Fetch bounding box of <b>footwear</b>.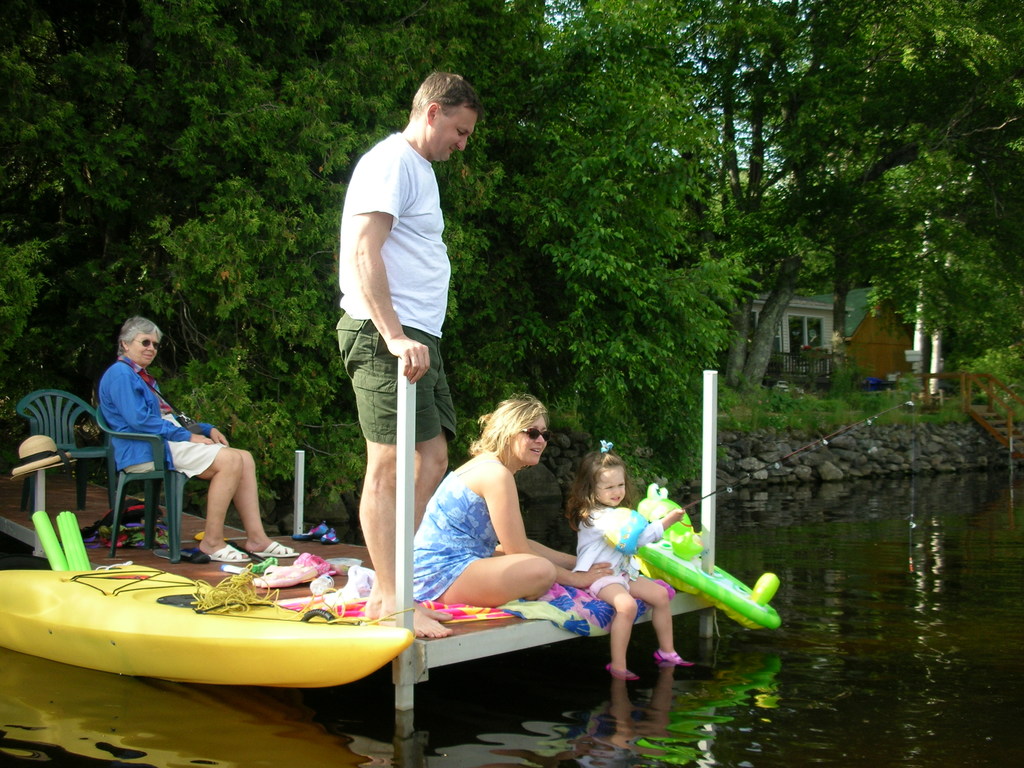
Bbox: {"left": 209, "top": 544, "right": 252, "bottom": 565}.
